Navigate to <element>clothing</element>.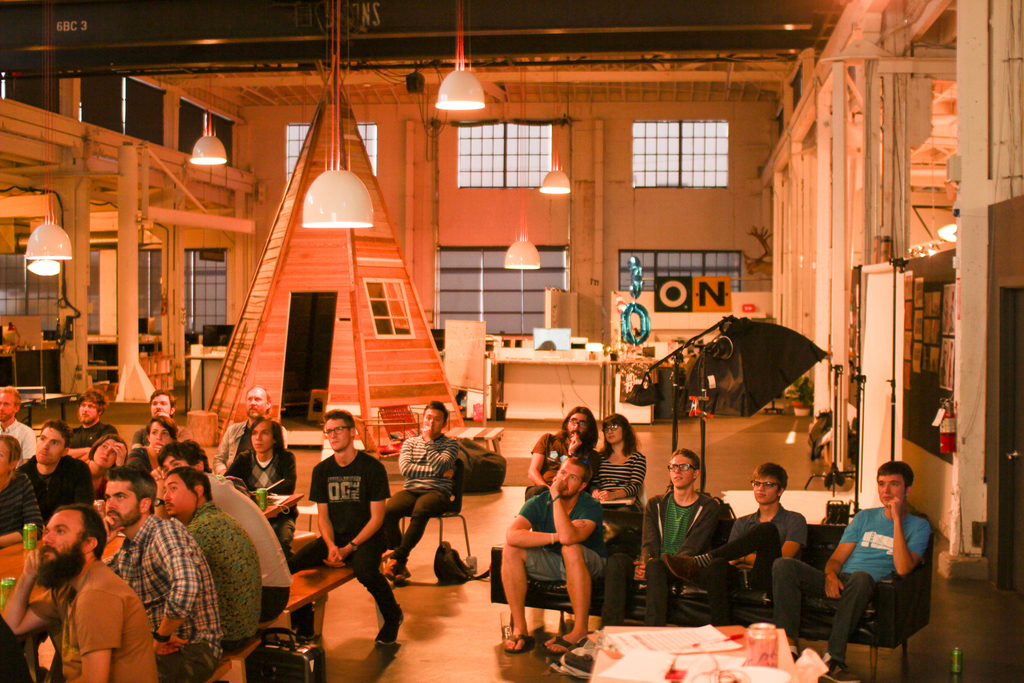
Navigation target: 287/449/401/627.
